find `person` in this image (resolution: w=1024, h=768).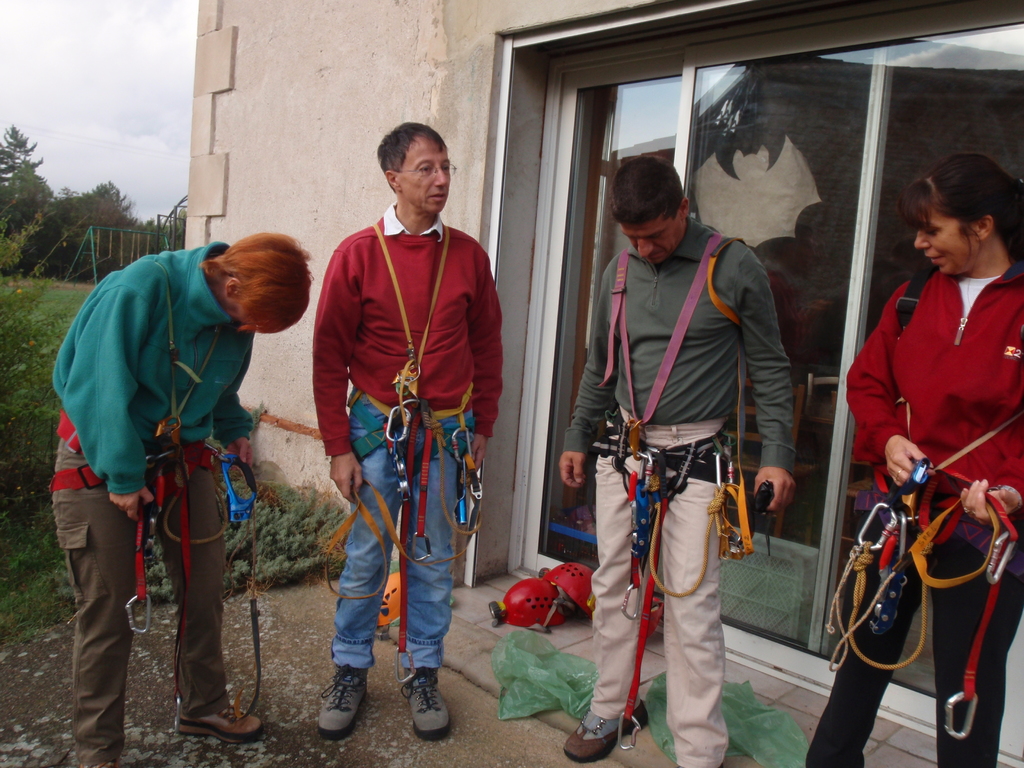
[559, 155, 799, 767].
